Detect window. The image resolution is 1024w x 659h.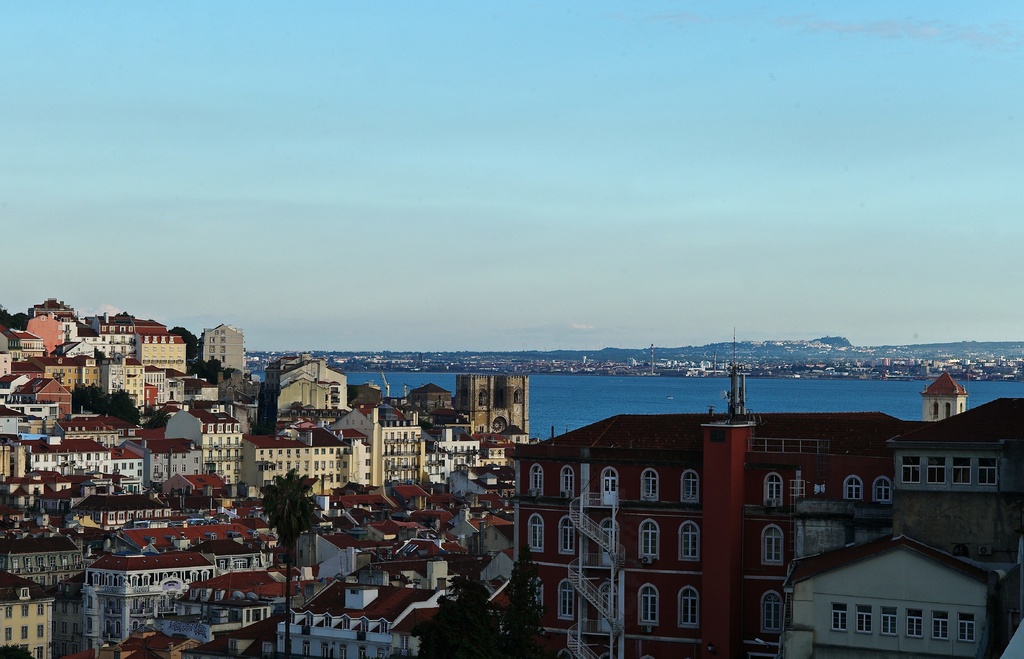
rect(758, 587, 781, 637).
